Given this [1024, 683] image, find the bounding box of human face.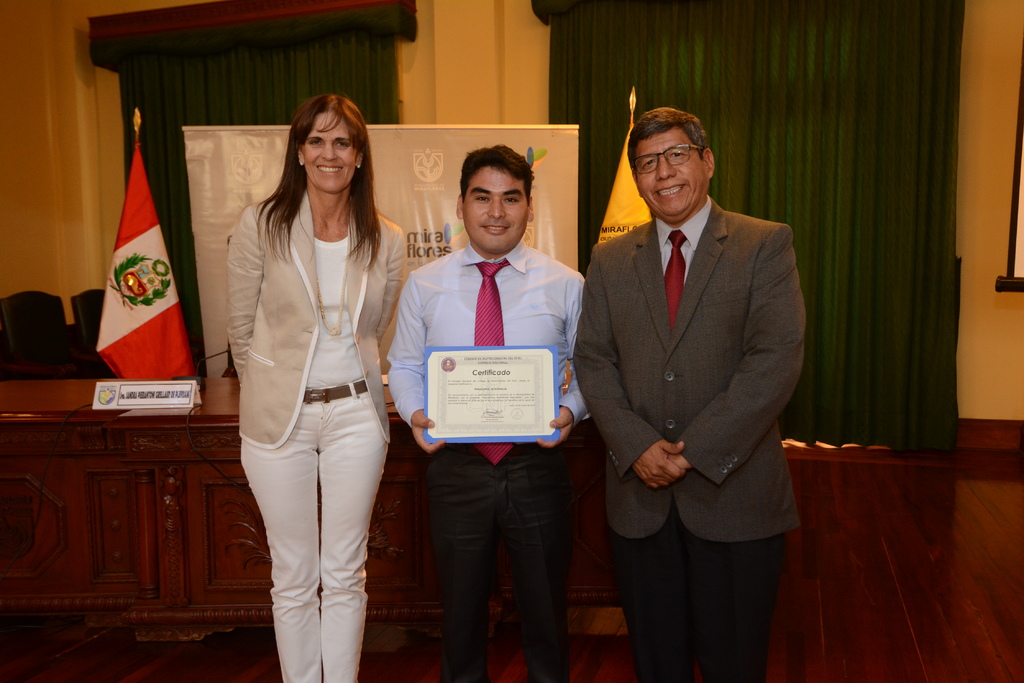
464:165:526:257.
